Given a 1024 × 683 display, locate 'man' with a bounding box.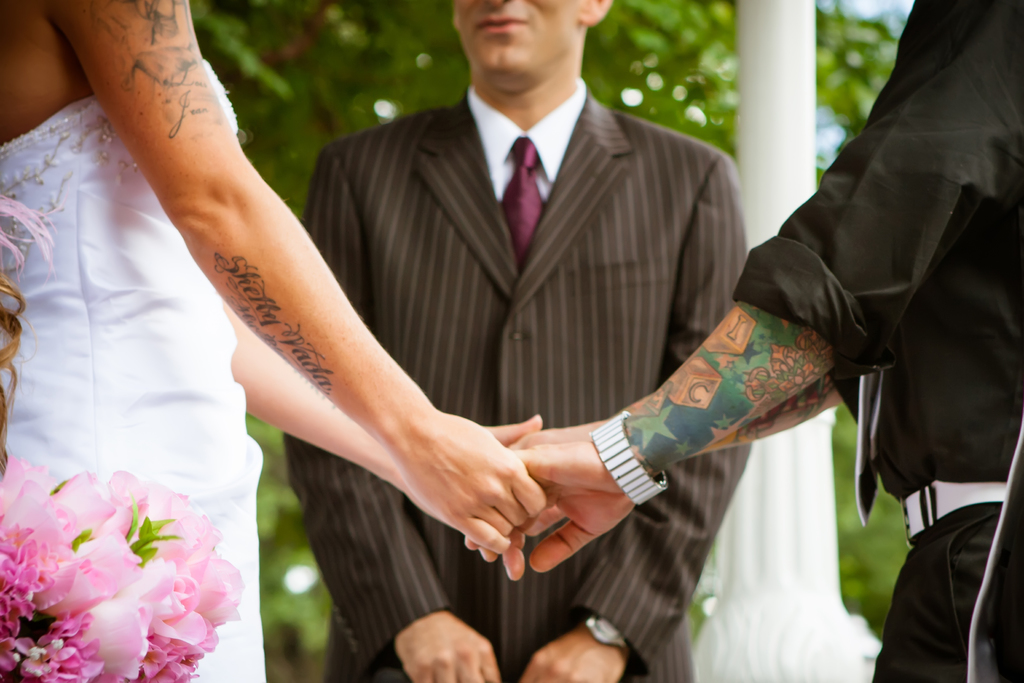
Located: {"x1": 282, "y1": 0, "x2": 758, "y2": 682}.
